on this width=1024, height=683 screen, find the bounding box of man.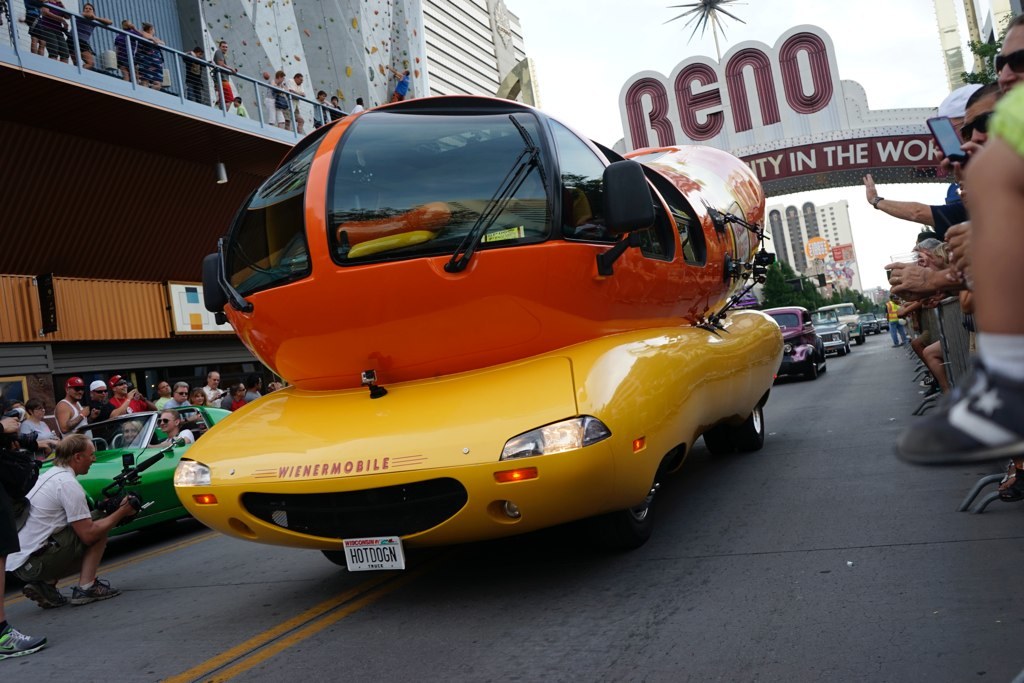
Bounding box: detection(86, 379, 138, 452).
